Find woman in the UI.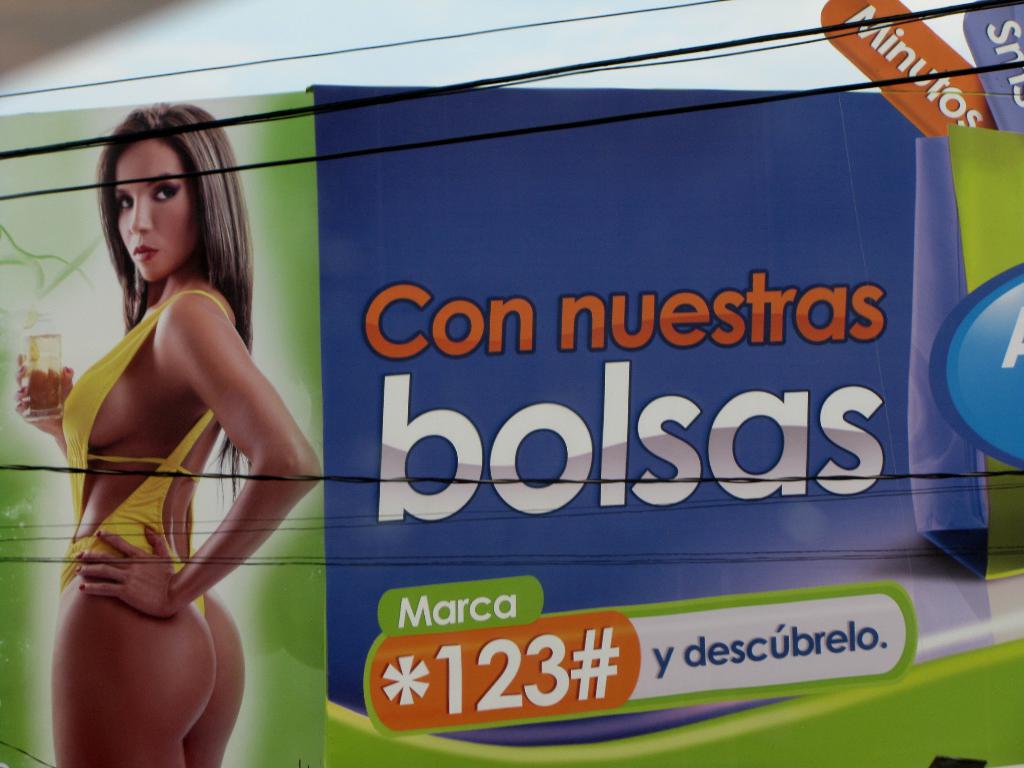
UI element at [left=22, top=163, right=326, bottom=664].
